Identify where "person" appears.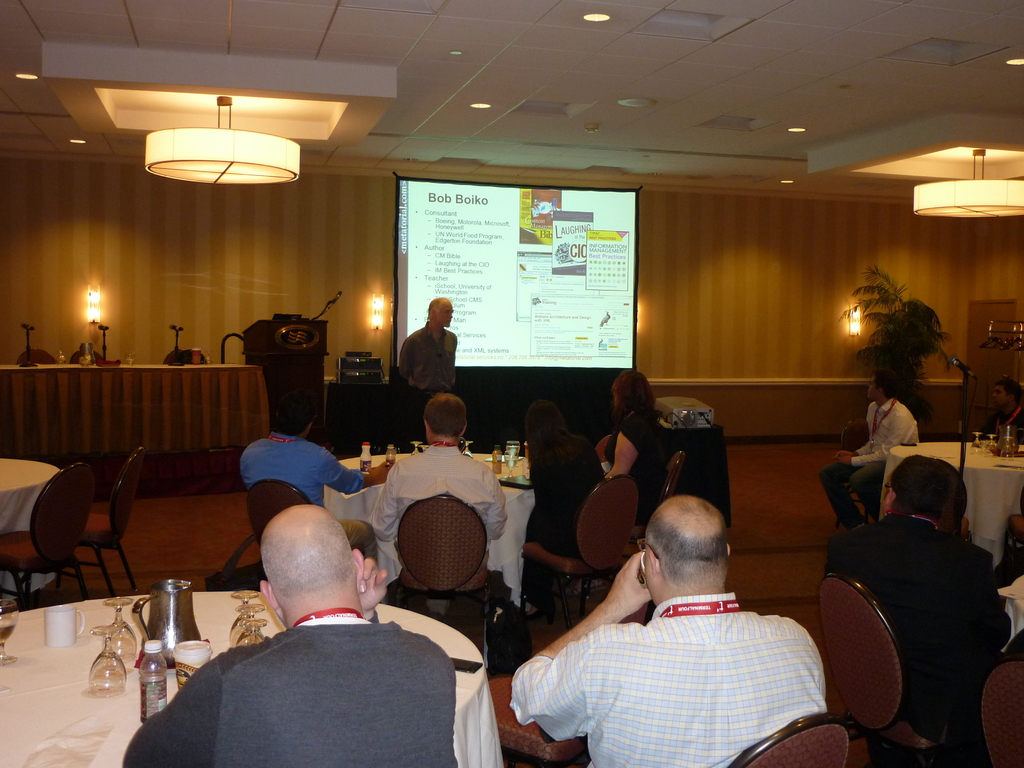
Appears at rect(120, 506, 456, 767).
